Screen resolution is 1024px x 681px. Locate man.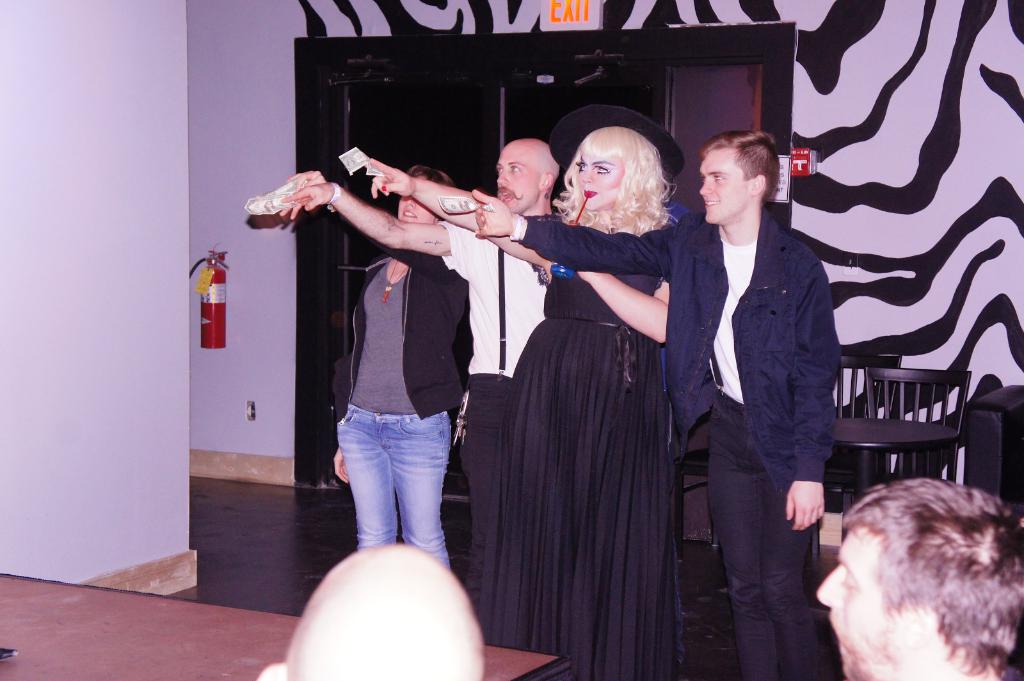
x1=815, y1=477, x2=1023, y2=680.
